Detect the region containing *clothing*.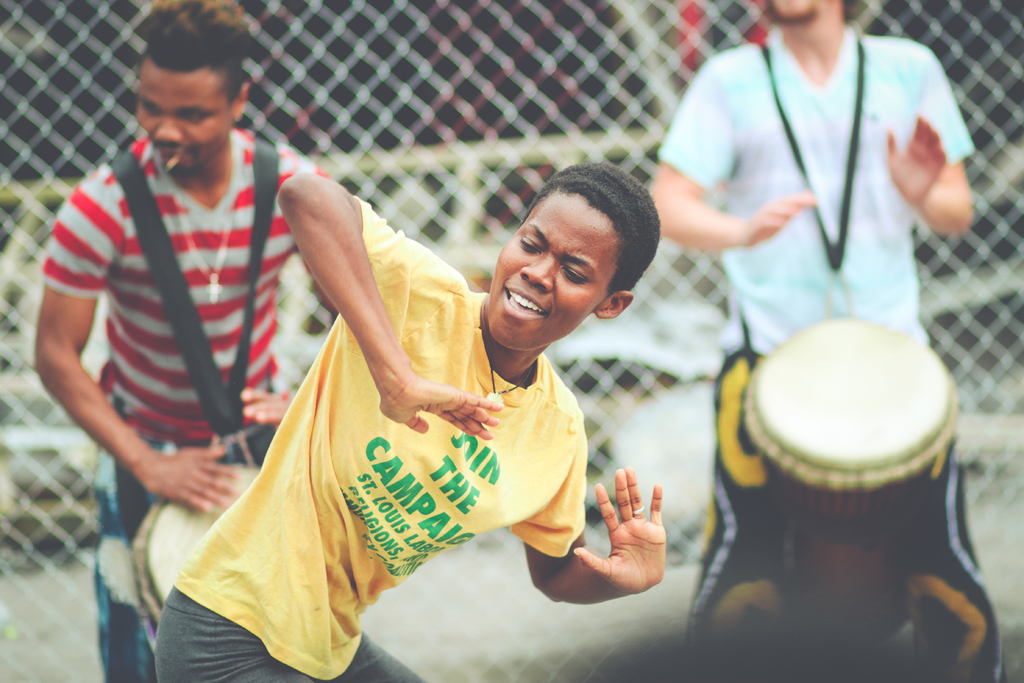
{"x1": 36, "y1": 133, "x2": 335, "y2": 682}.
